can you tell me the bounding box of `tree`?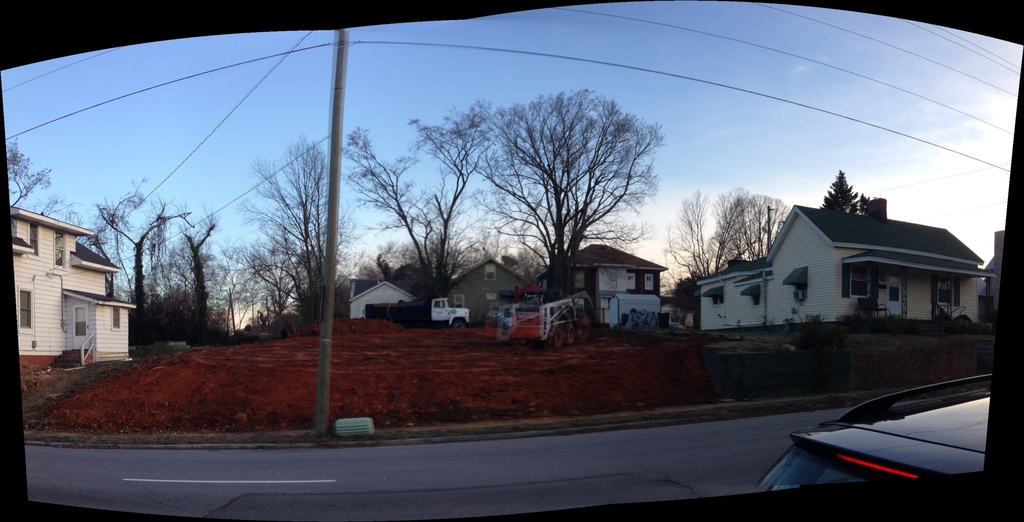
<box>184,224,239,336</box>.
